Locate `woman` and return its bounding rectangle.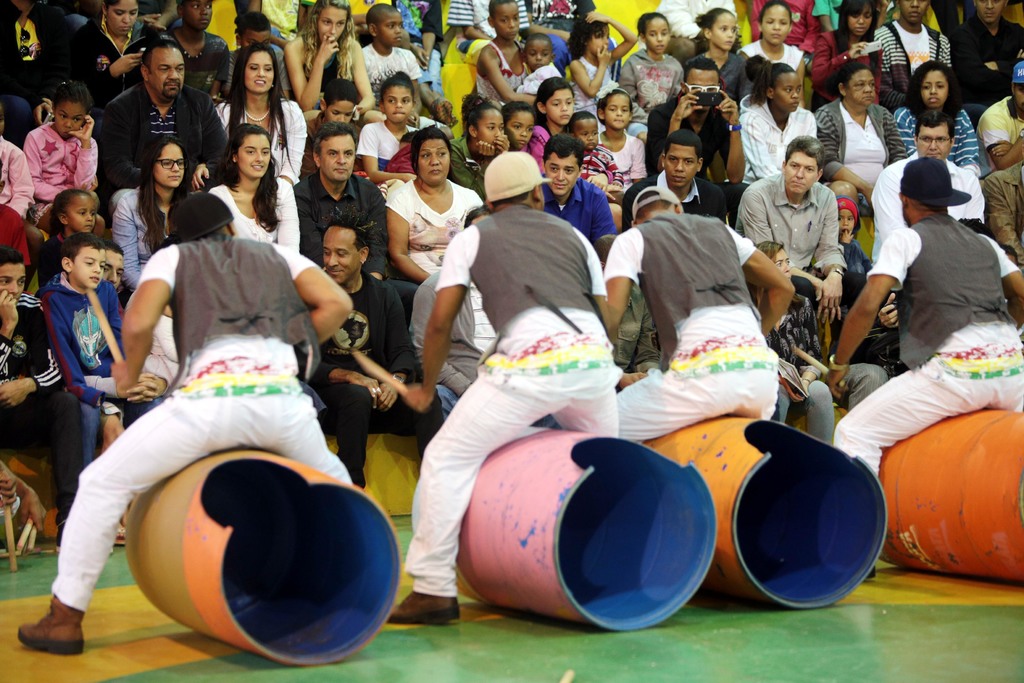
x1=369 y1=119 x2=470 y2=288.
